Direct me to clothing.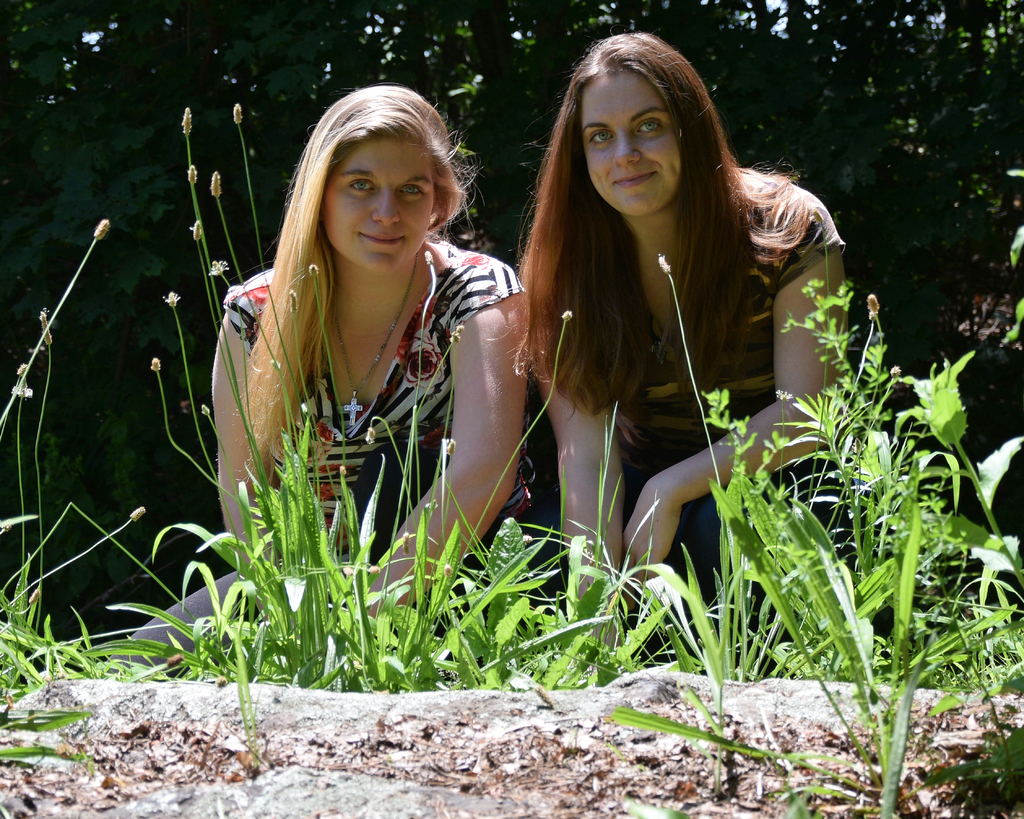
Direction: select_region(198, 206, 503, 595).
